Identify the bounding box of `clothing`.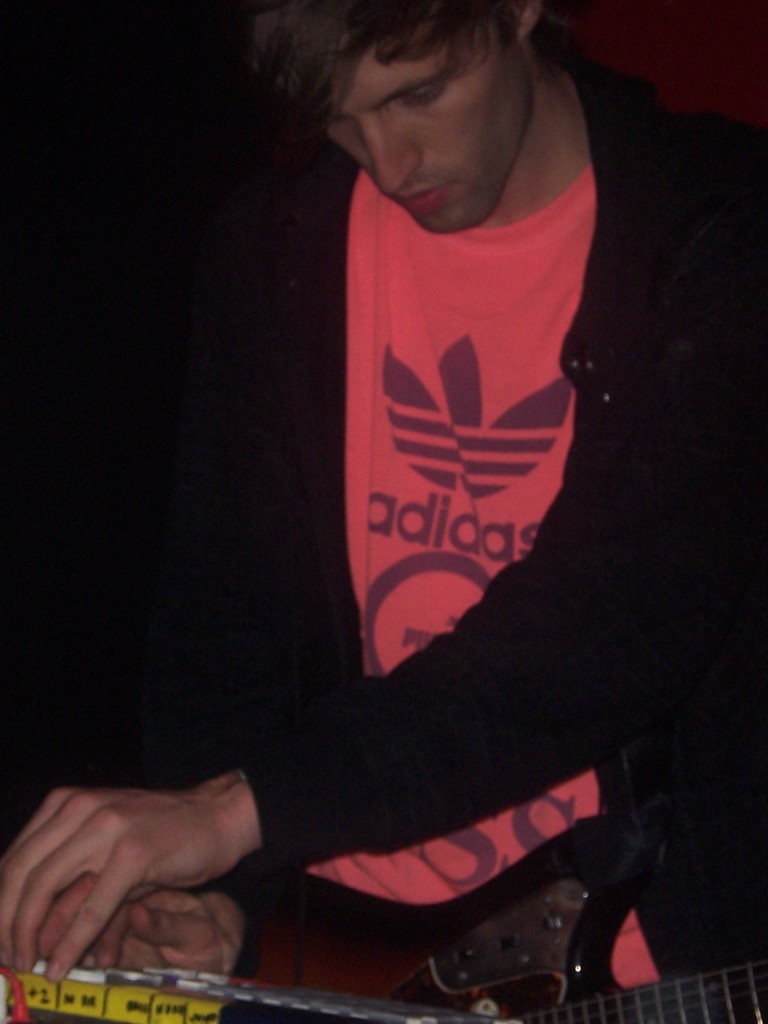
x1=155, y1=56, x2=767, y2=1022.
